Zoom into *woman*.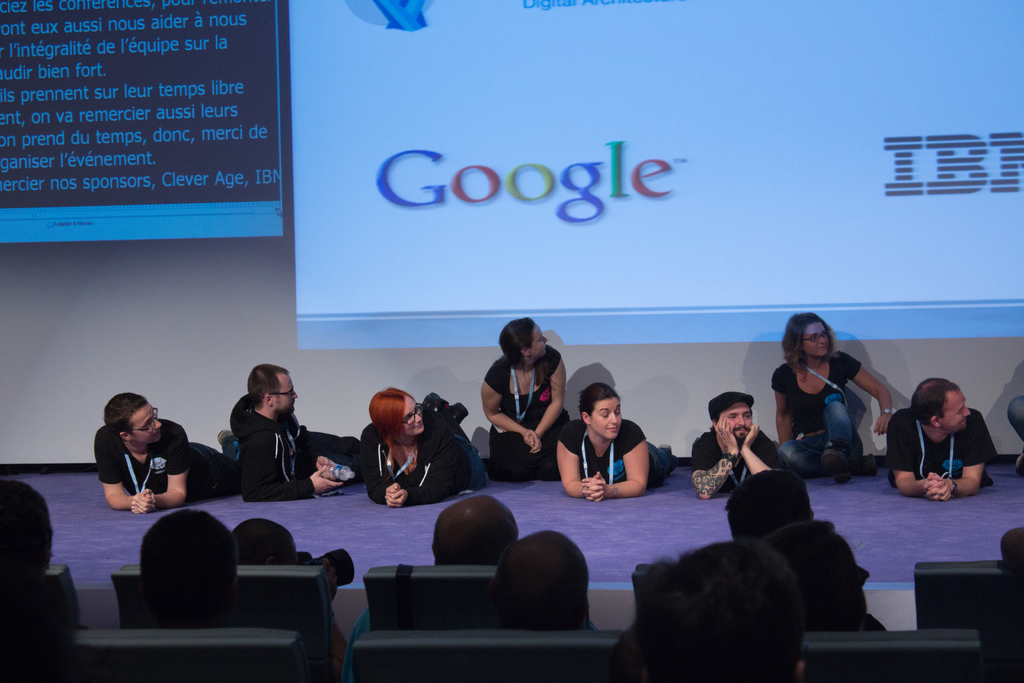
Zoom target: detection(782, 318, 892, 488).
